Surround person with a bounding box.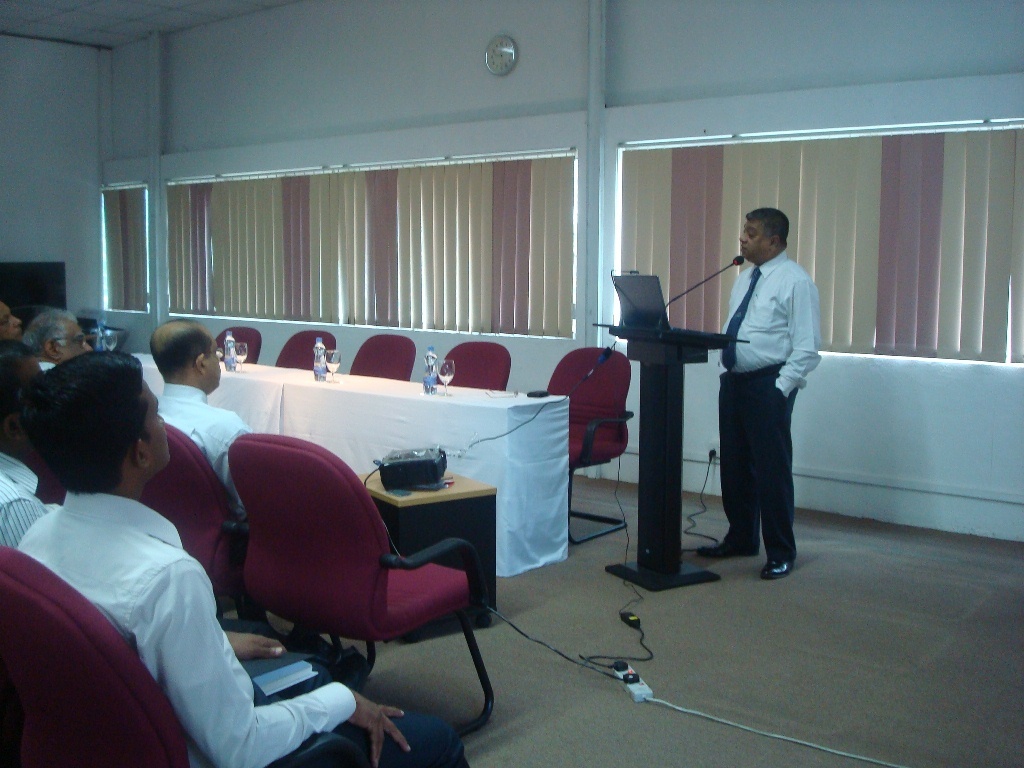
crop(0, 302, 28, 339).
